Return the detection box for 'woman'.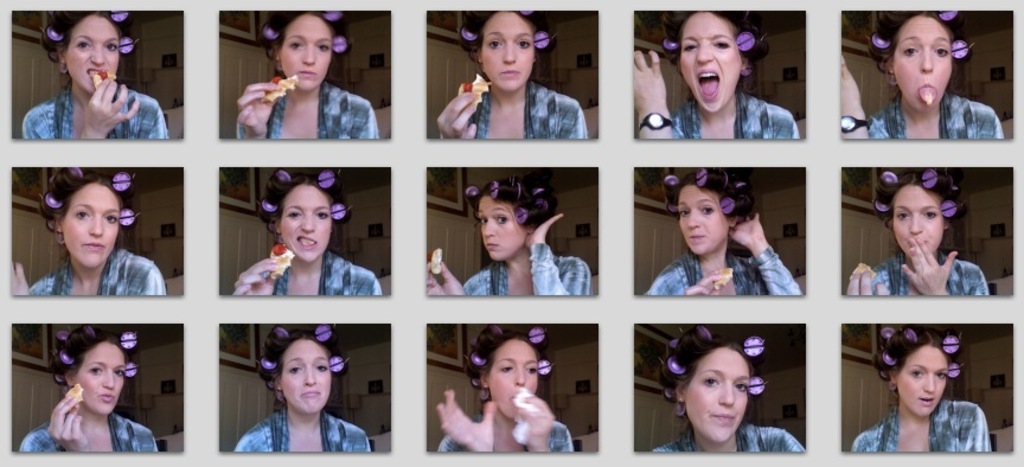
rect(231, 9, 380, 146).
